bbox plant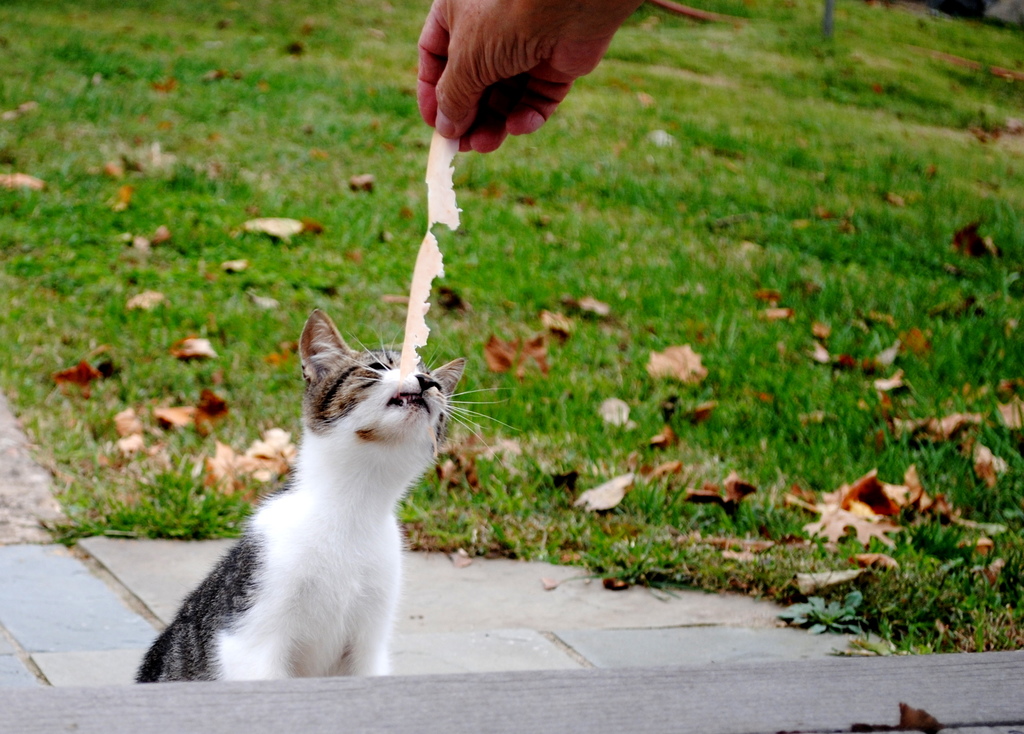
l=776, t=589, r=866, b=637
